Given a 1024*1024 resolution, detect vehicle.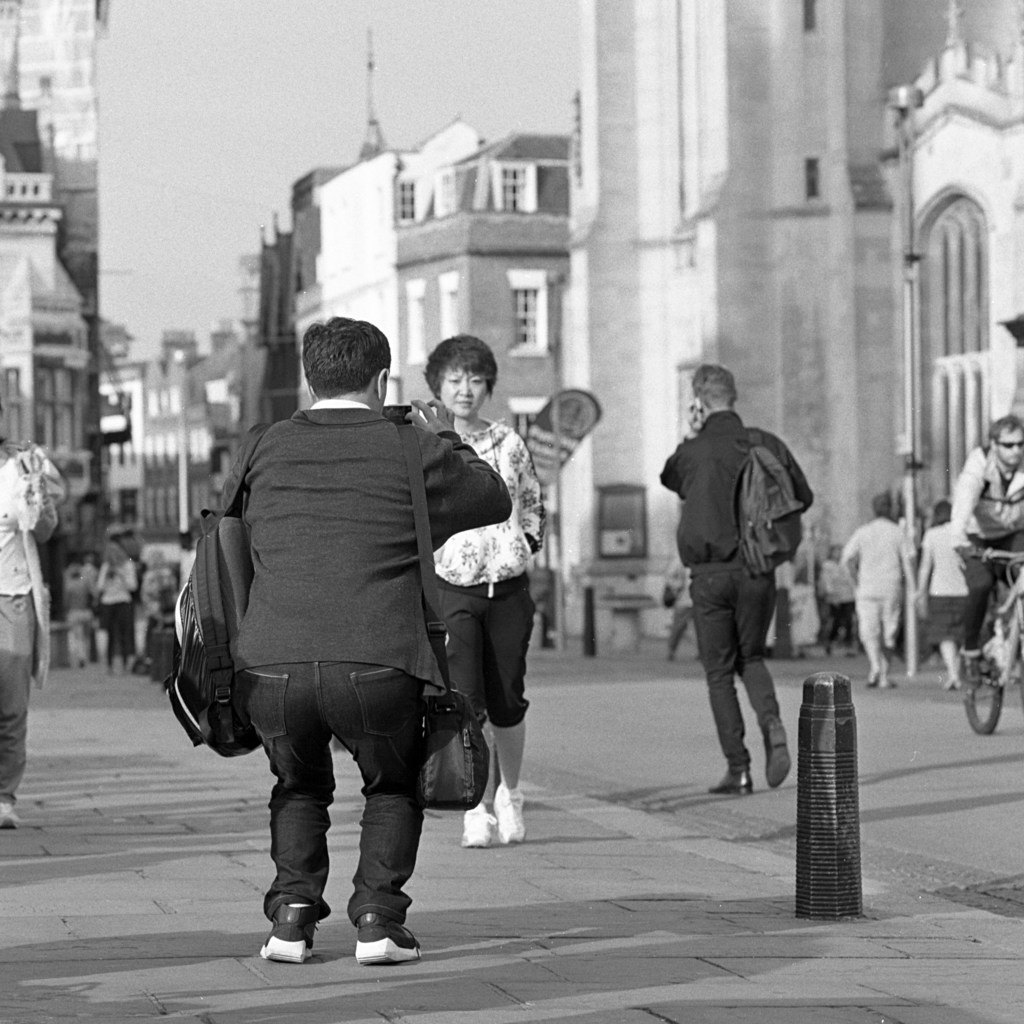
x1=940, y1=412, x2=1023, y2=765.
